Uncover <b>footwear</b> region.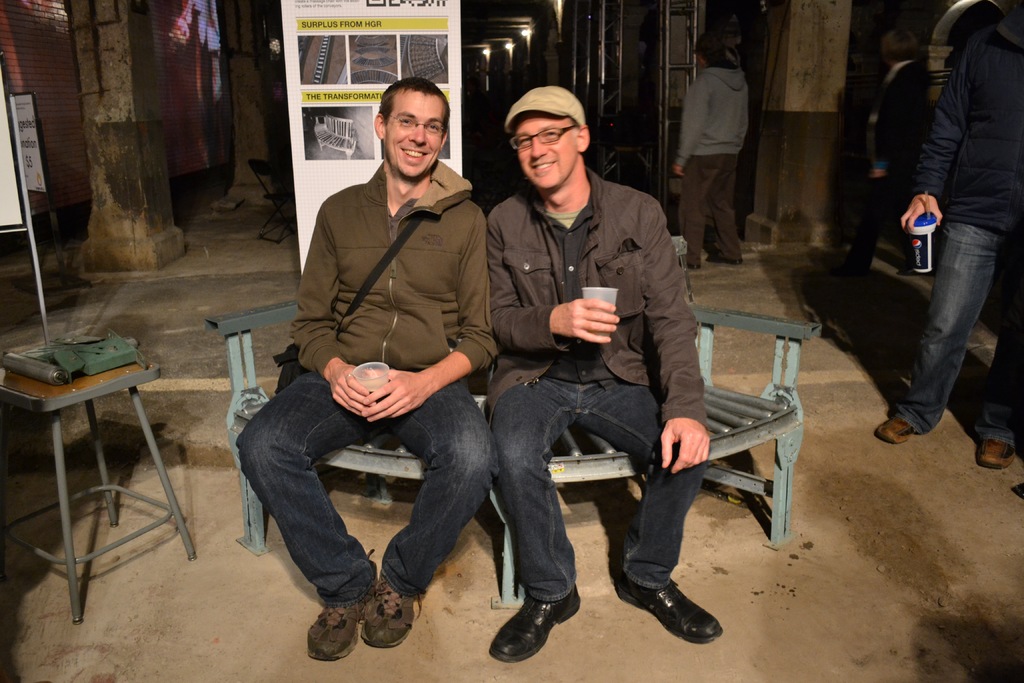
Uncovered: bbox(309, 576, 374, 661).
